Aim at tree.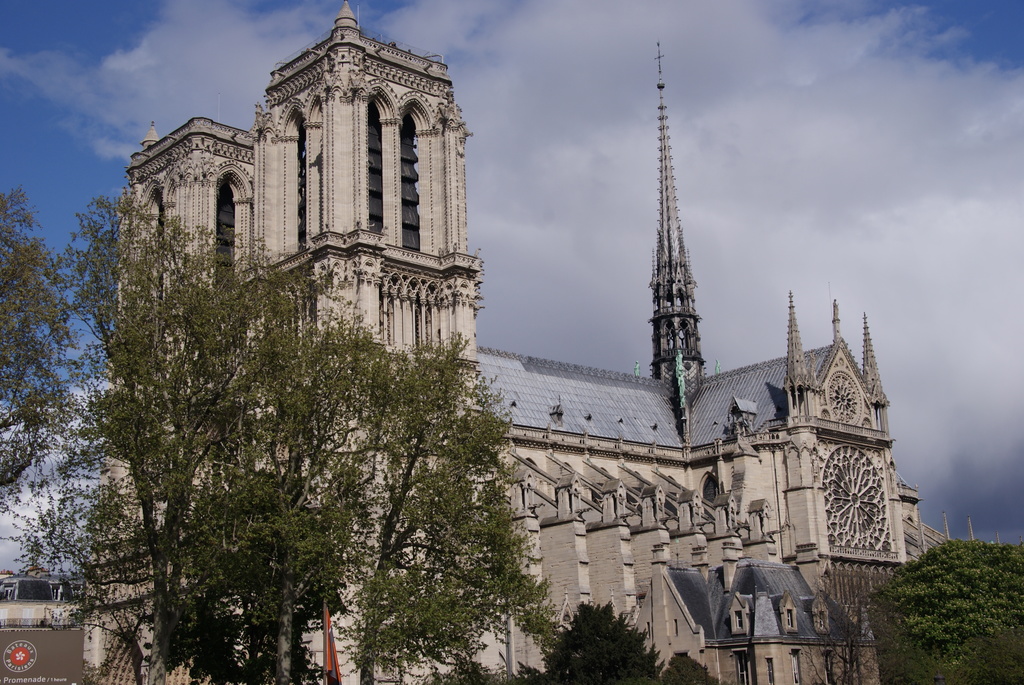
Aimed at (190, 327, 358, 684).
